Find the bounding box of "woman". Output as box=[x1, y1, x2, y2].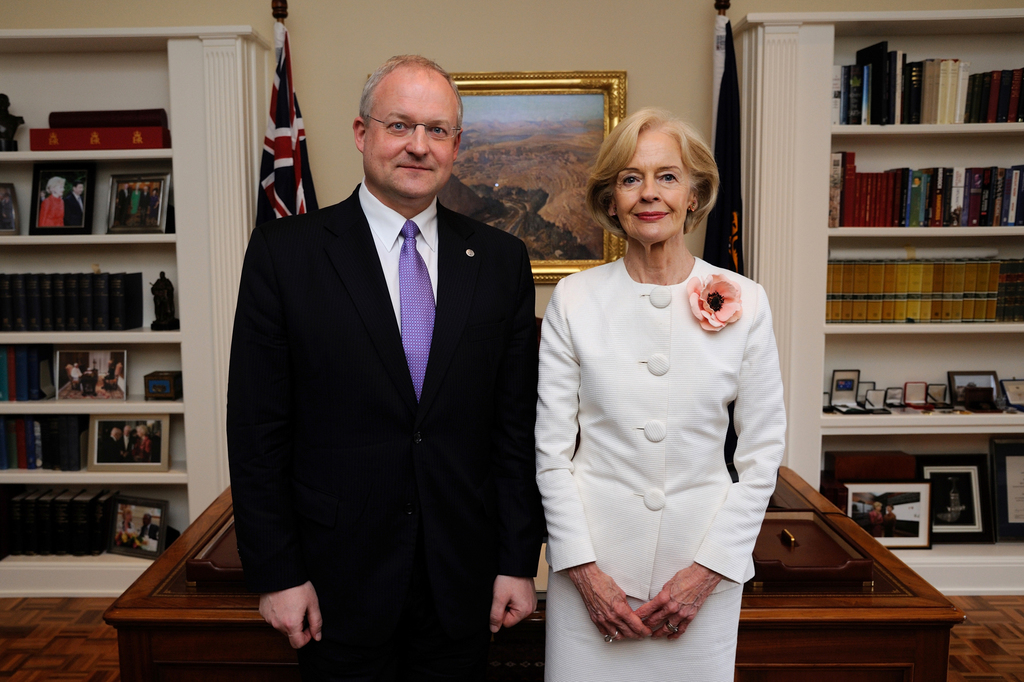
box=[527, 131, 796, 655].
